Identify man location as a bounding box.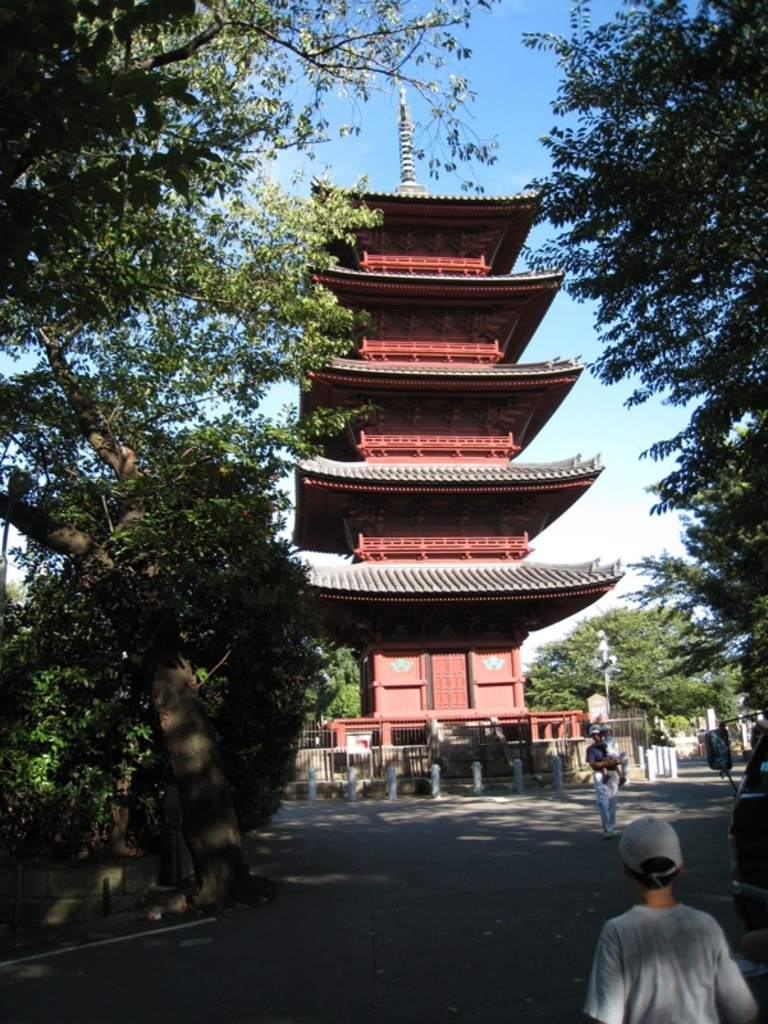
[x1=584, y1=721, x2=625, y2=840].
